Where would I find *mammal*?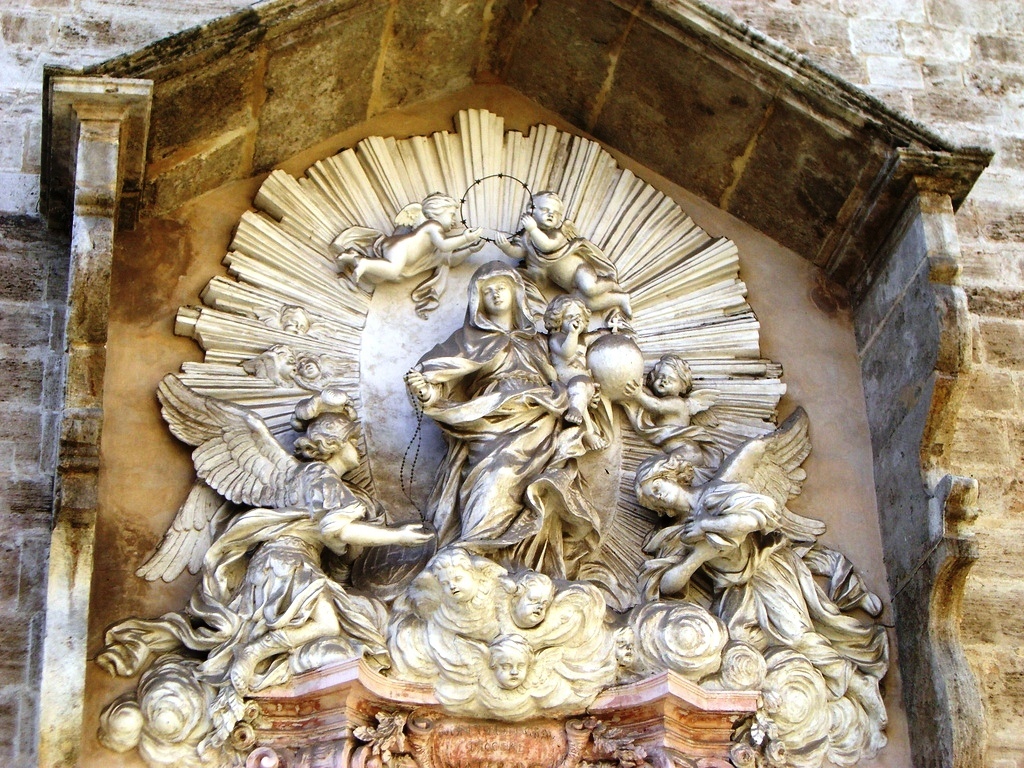
At select_region(530, 283, 601, 453).
